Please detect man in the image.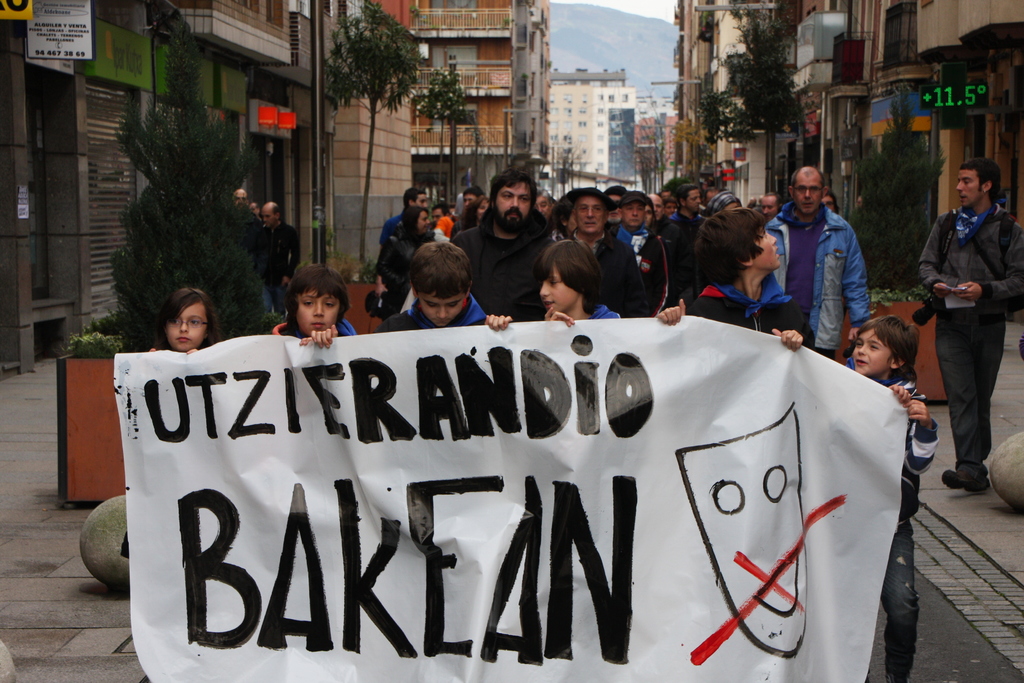
[x1=229, y1=188, x2=257, y2=219].
